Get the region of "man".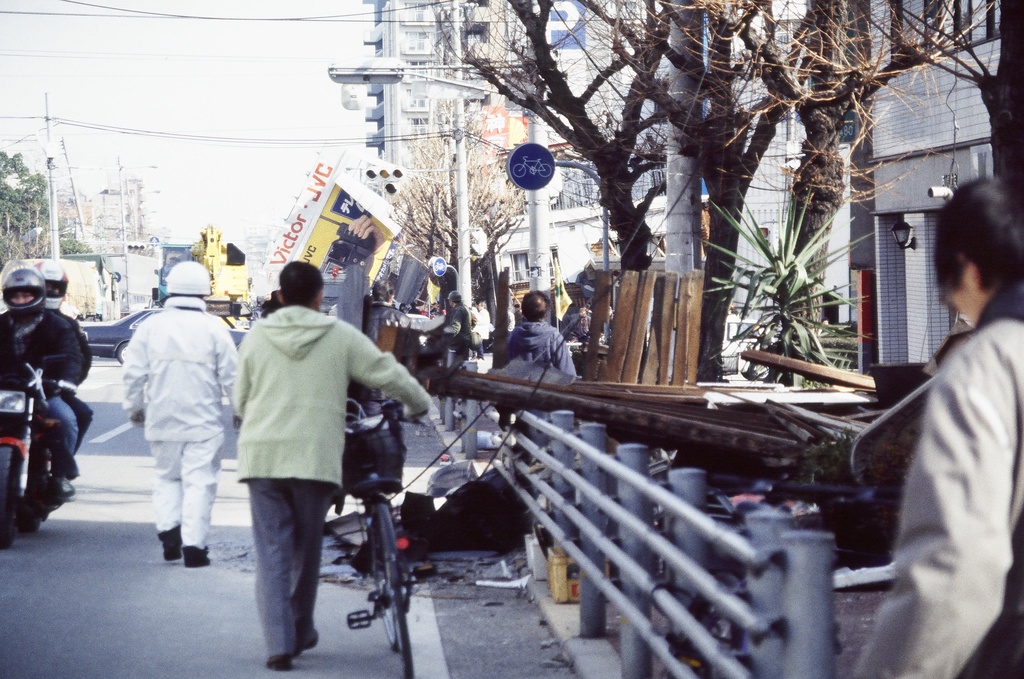
bbox=[859, 179, 1023, 678].
